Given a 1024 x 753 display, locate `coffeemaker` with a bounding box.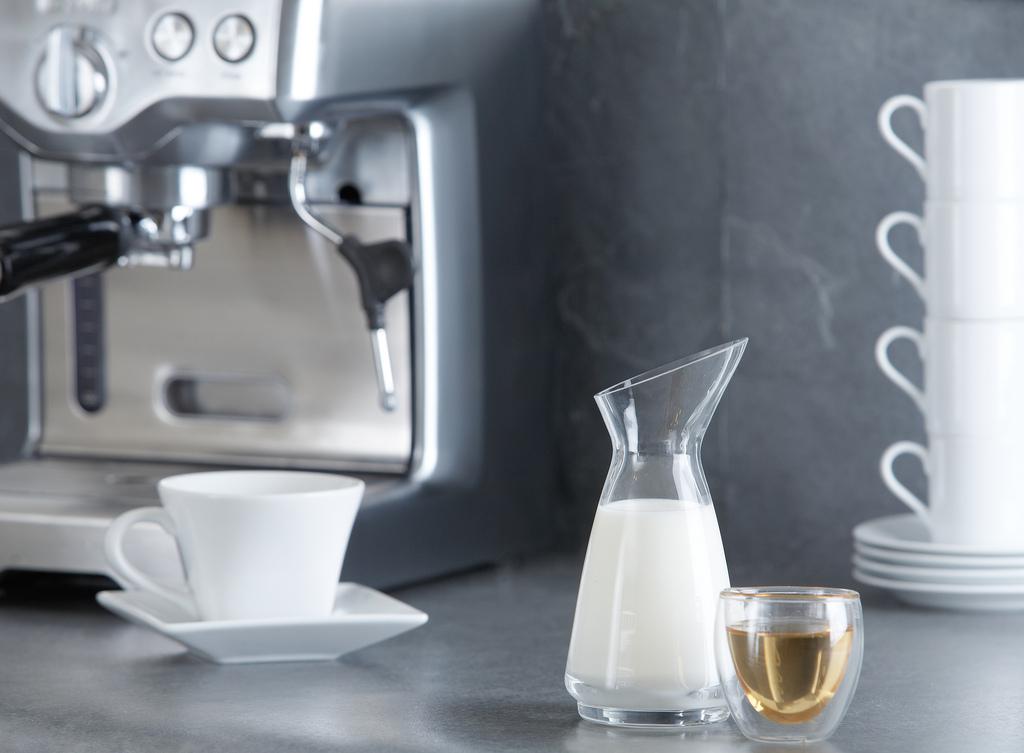
Located: <region>0, 0, 547, 628</region>.
